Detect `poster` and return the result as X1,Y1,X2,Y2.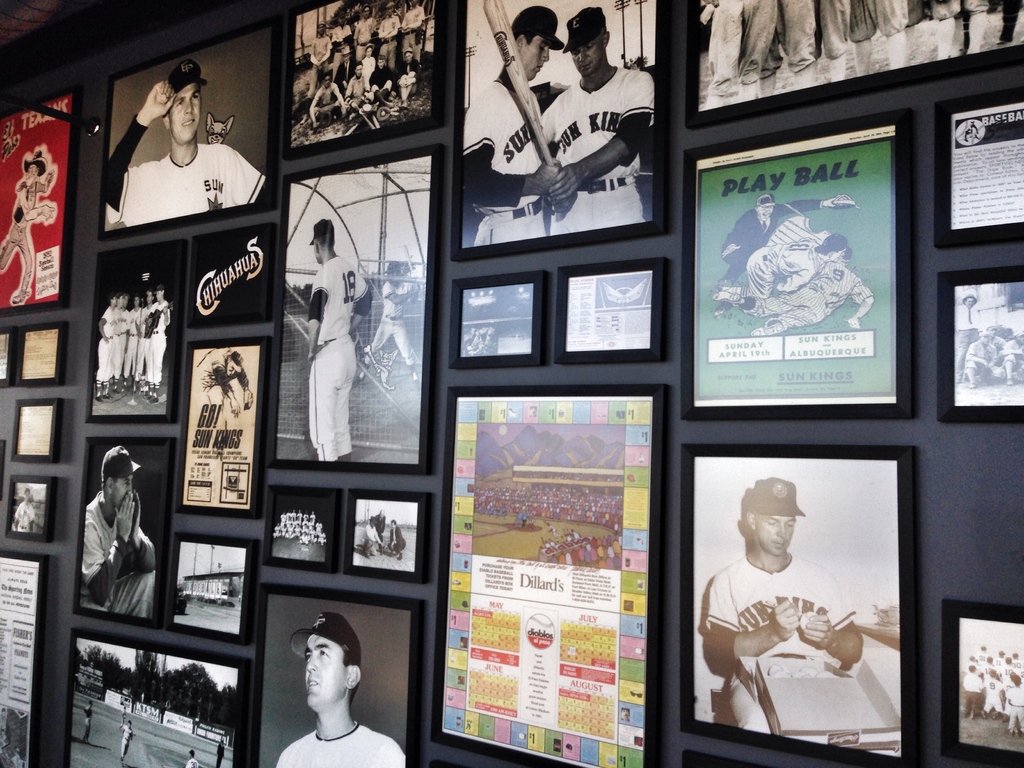
276,158,432,463.
